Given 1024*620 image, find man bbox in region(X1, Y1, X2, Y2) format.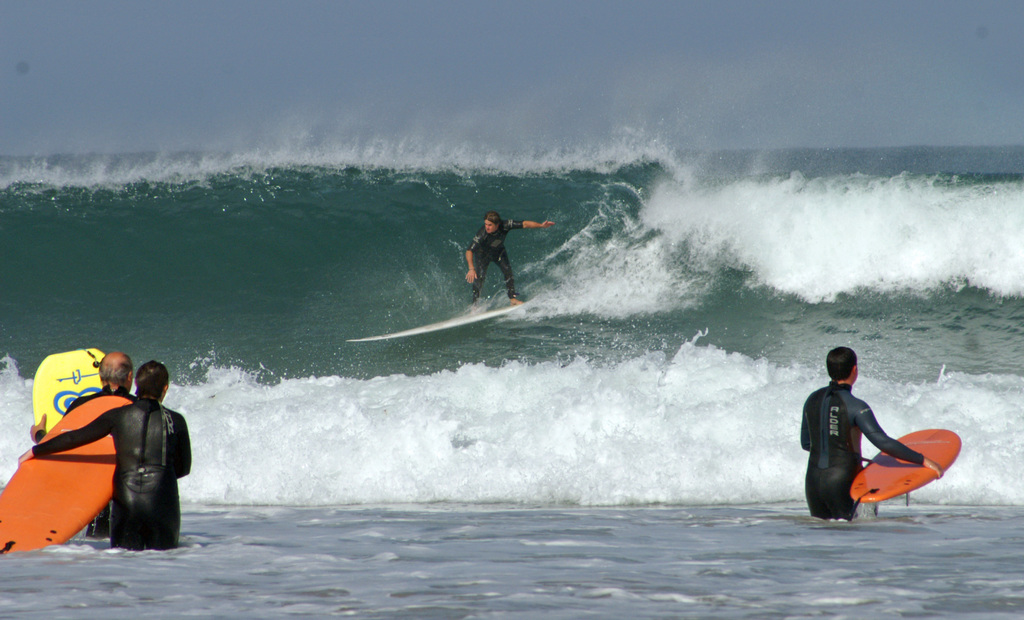
region(31, 353, 132, 541).
